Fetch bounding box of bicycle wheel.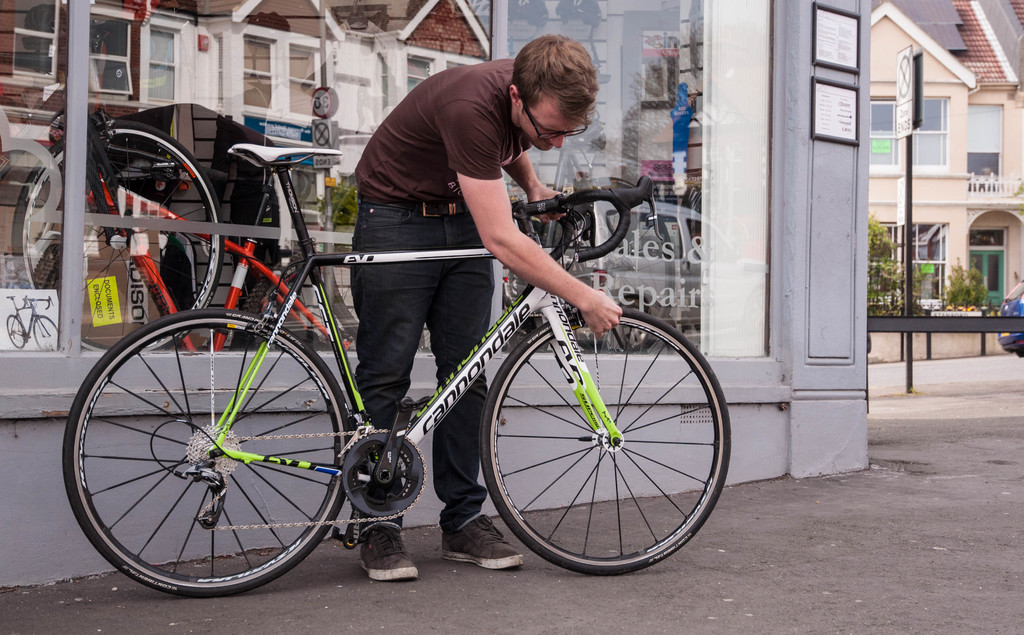
Bbox: l=12, t=119, r=226, b=358.
